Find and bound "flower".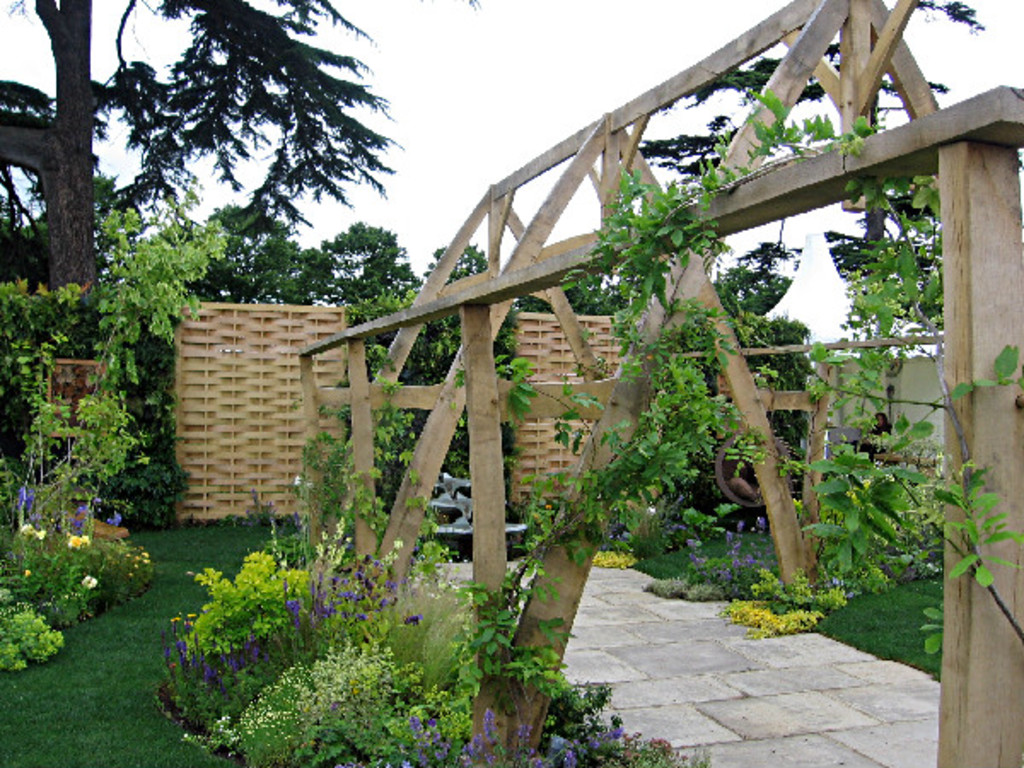
Bound: 20,567,38,584.
